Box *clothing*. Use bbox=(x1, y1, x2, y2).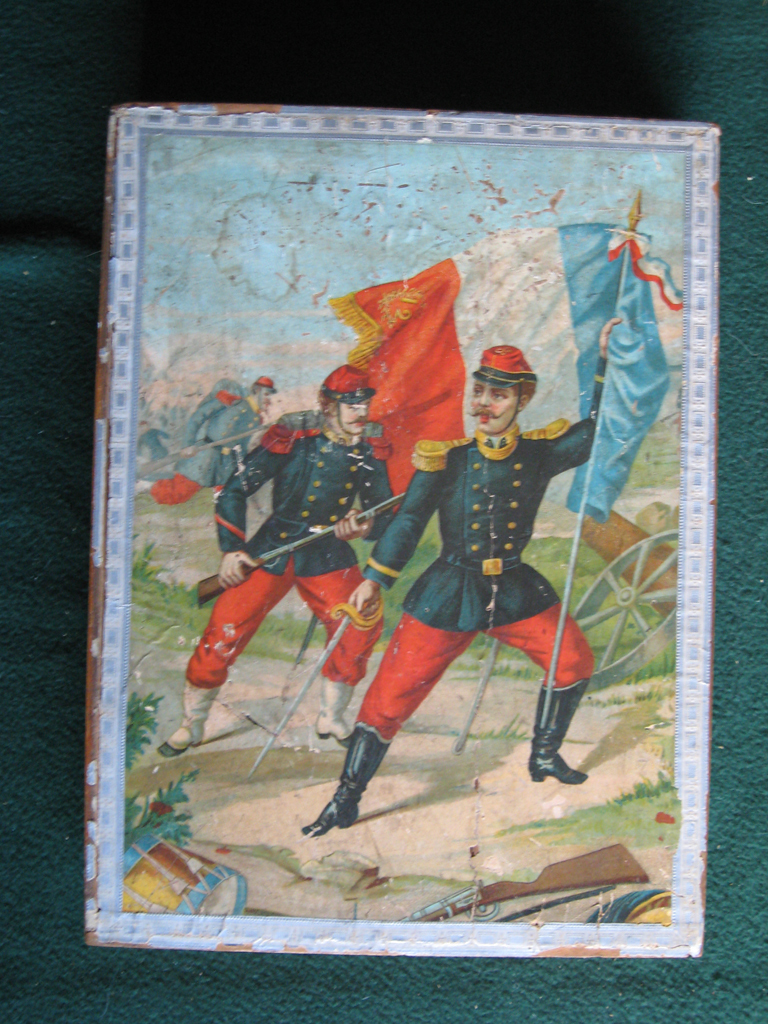
bbox=(329, 273, 633, 703).
